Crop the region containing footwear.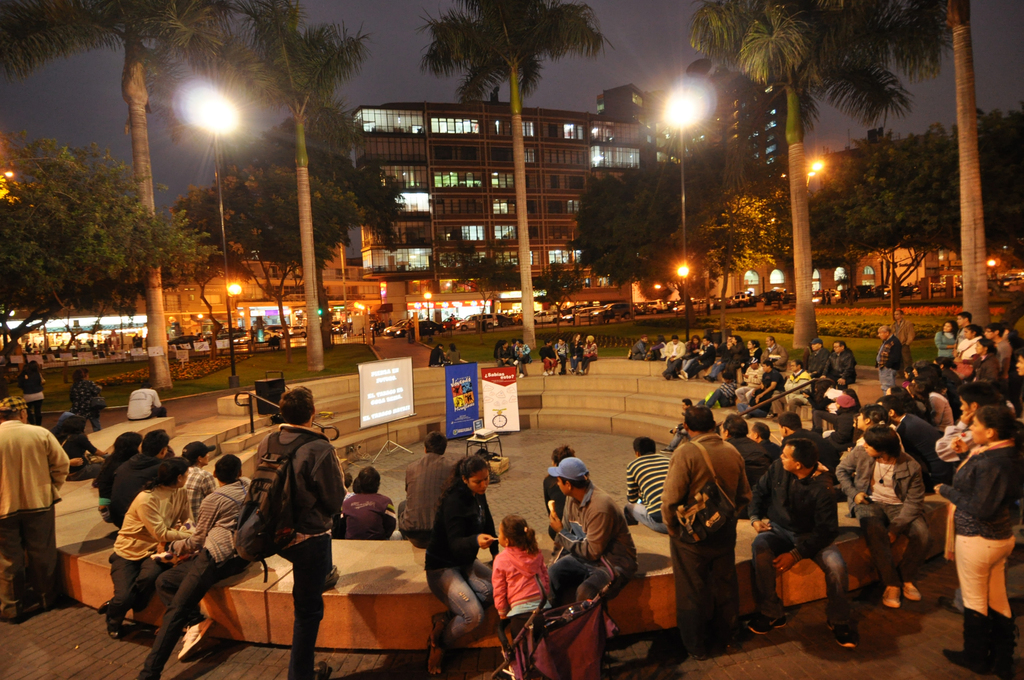
Crop region: (x1=429, y1=611, x2=446, y2=647).
